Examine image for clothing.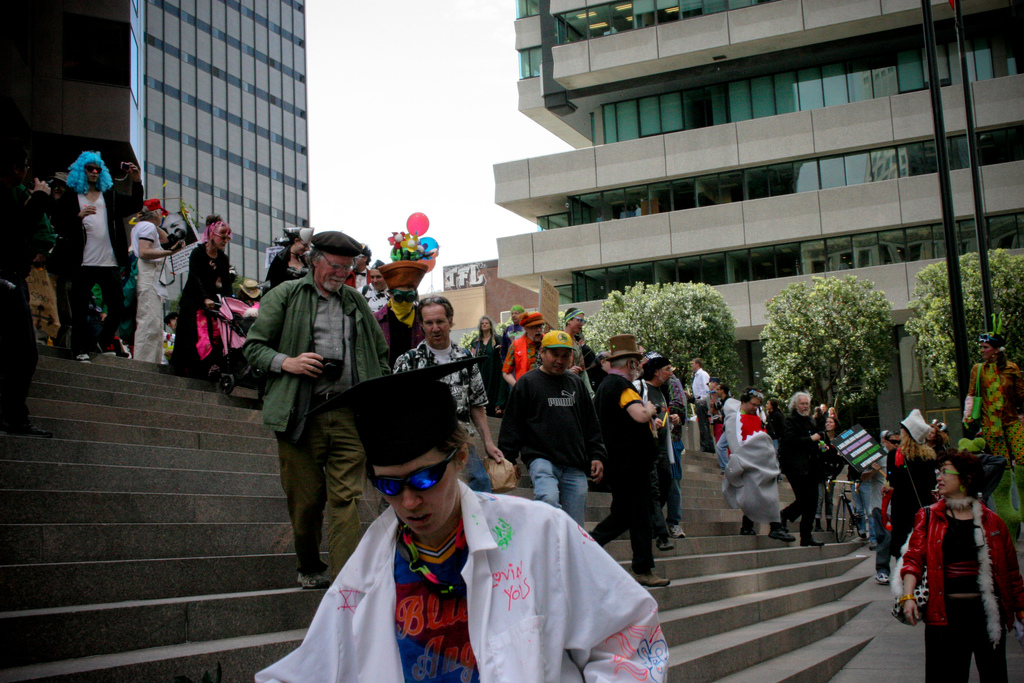
Examination result: crop(961, 356, 1023, 521).
